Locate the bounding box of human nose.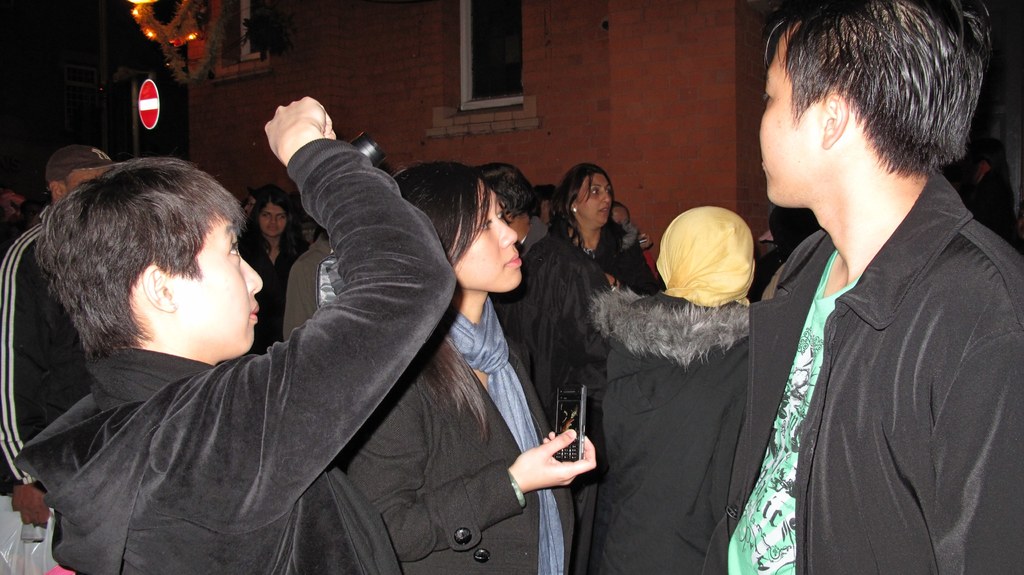
Bounding box: left=601, top=189, right=612, bottom=204.
